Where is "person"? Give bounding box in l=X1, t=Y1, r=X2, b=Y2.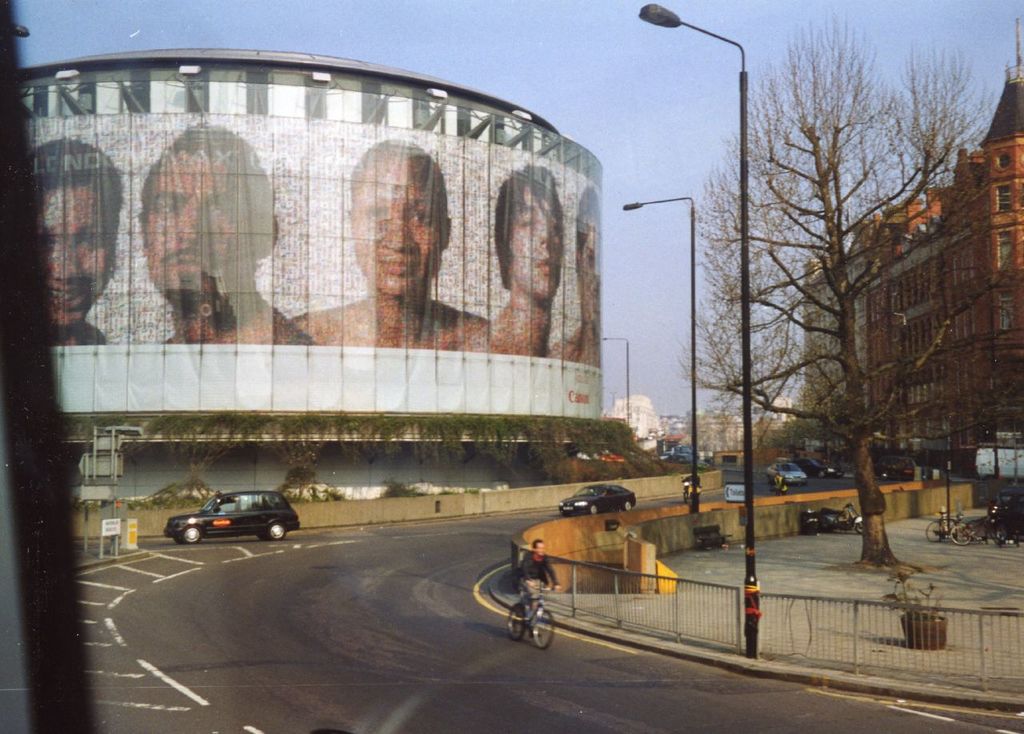
l=47, t=135, r=122, b=346.
